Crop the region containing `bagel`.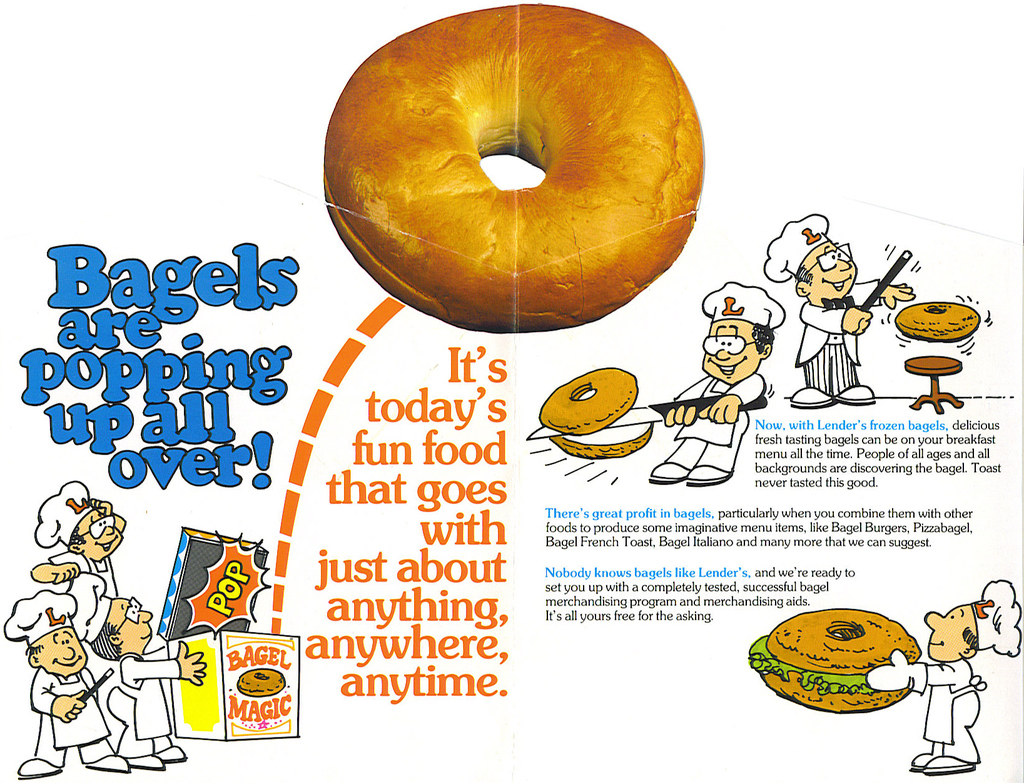
Crop region: pyautogui.locateOnScreen(538, 366, 653, 459).
